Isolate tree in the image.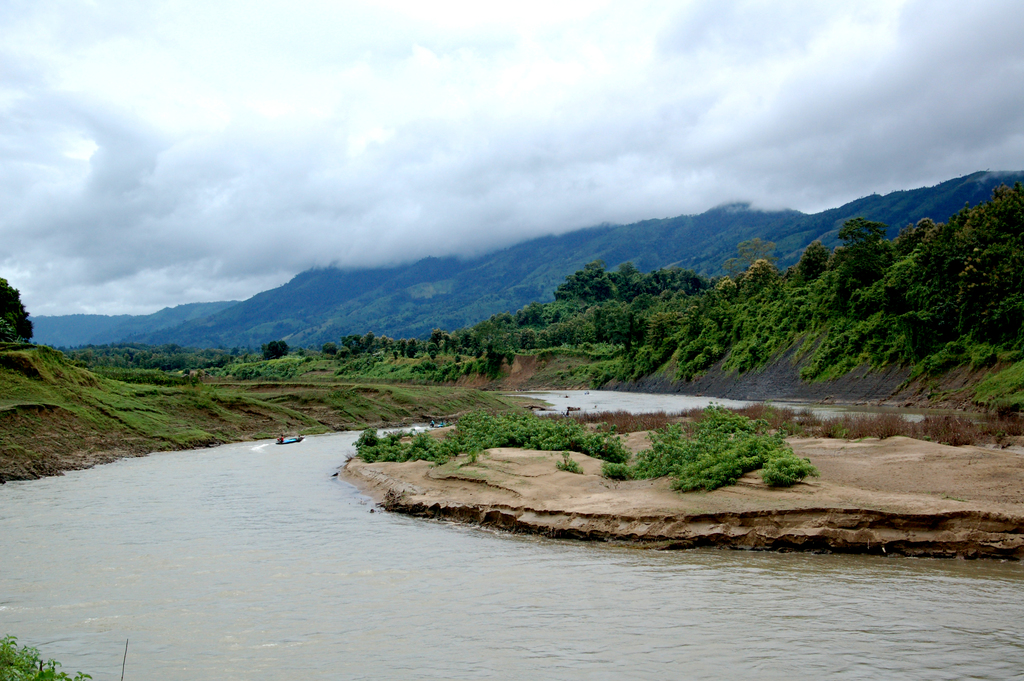
Isolated region: [0,274,34,343].
